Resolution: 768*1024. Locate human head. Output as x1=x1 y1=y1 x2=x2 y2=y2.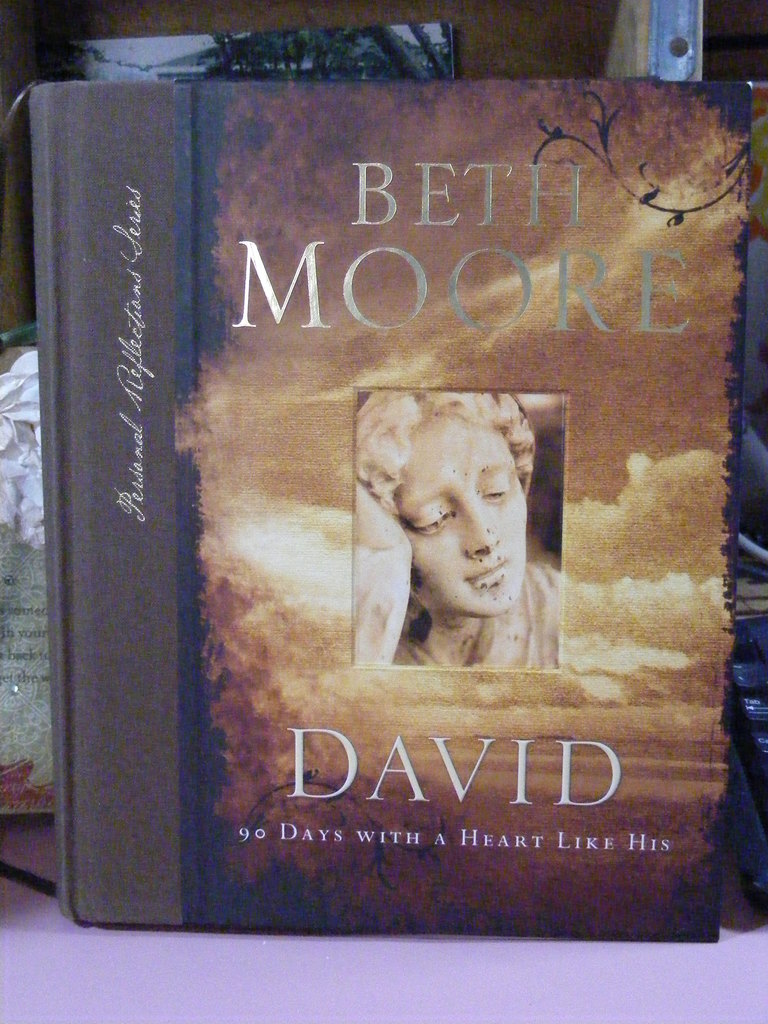
x1=370 y1=374 x2=545 y2=644.
